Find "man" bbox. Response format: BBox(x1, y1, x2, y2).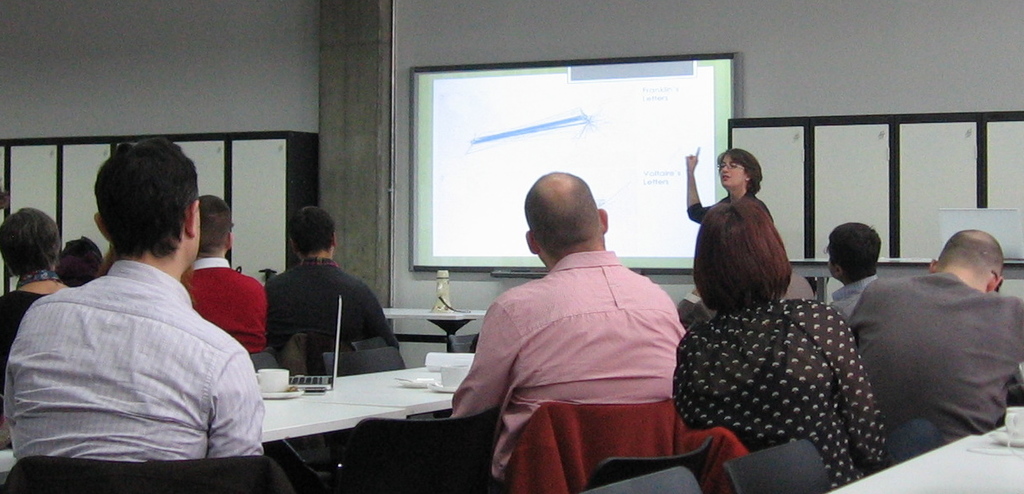
BBox(18, 159, 275, 485).
